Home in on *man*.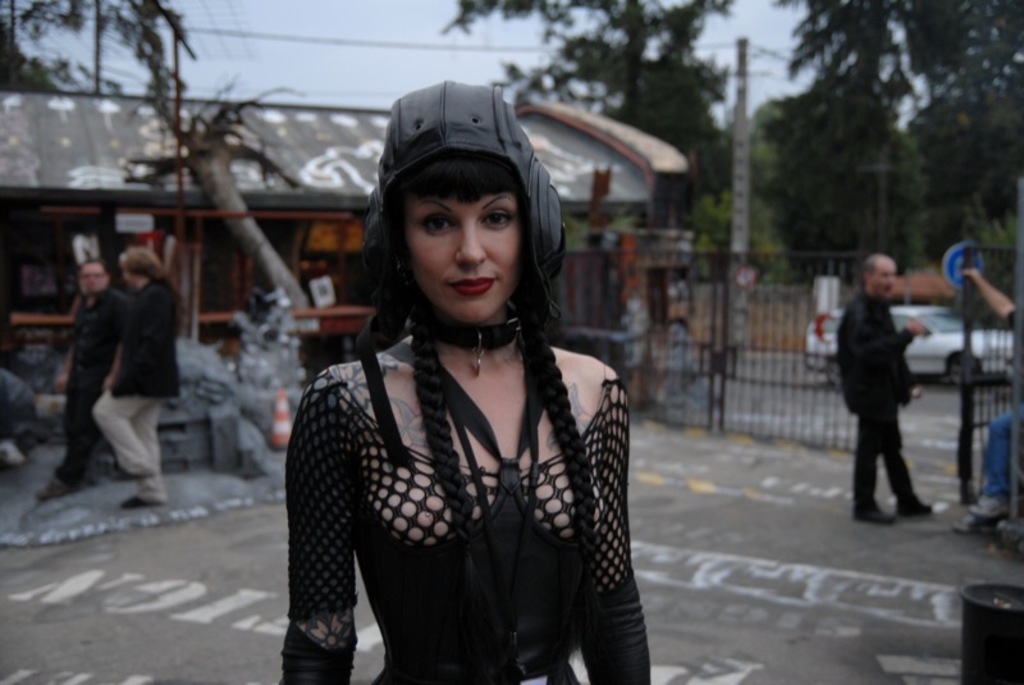
Homed in at select_region(93, 247, 180, 507).
